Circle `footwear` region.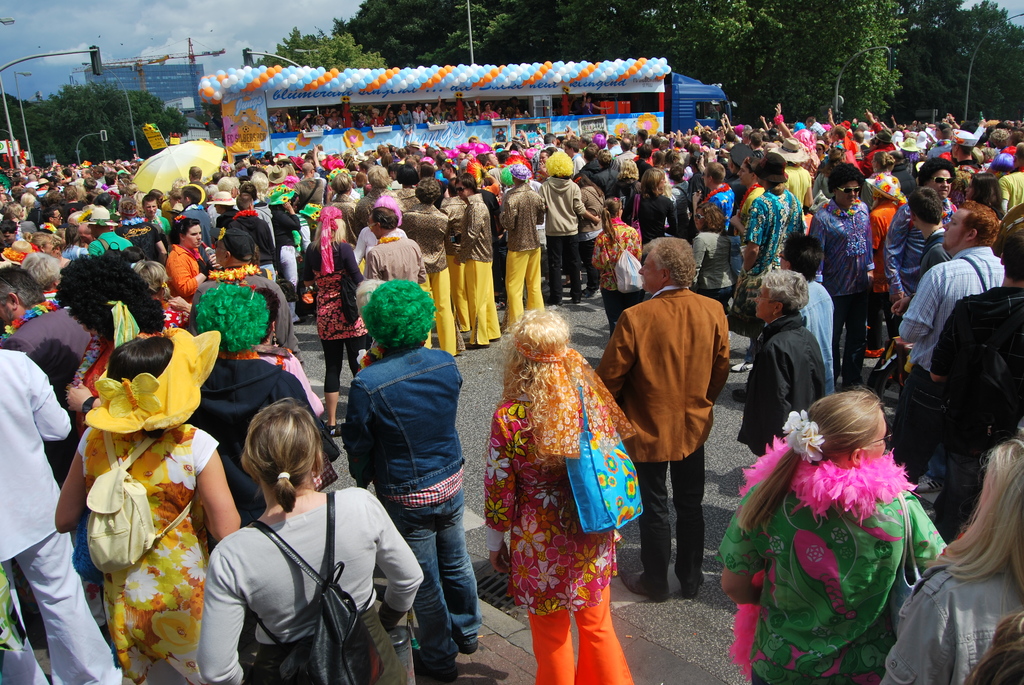
Region: (728, 354, 758, 374).
